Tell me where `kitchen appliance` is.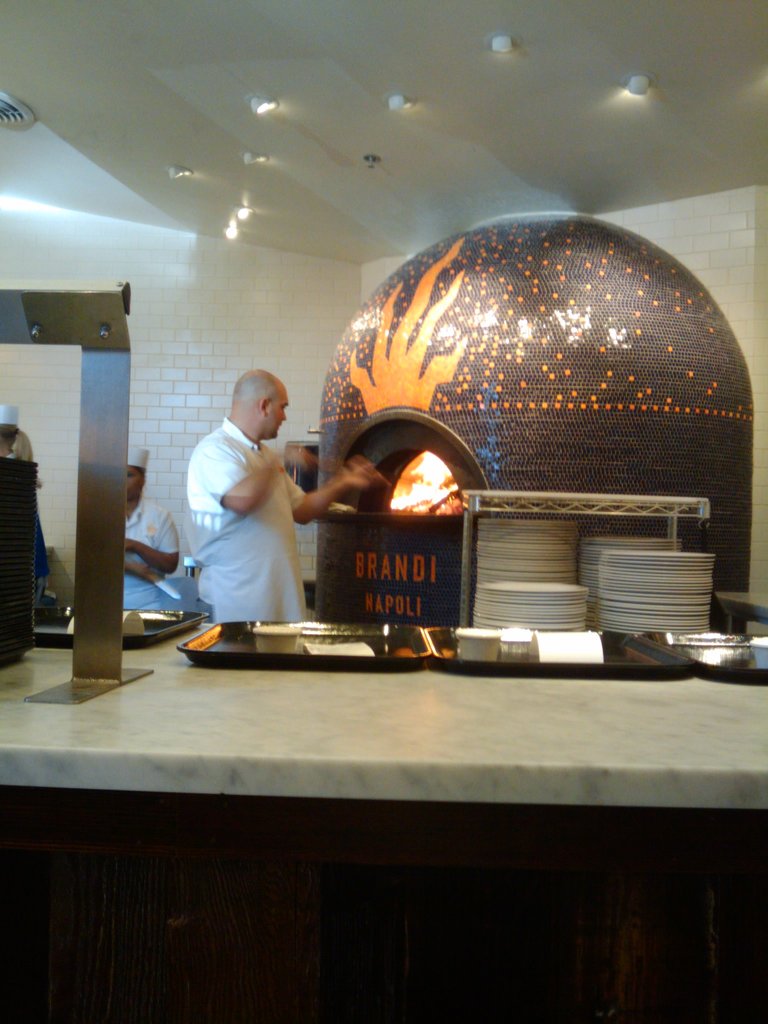
`kitchen appliance` is at [475,516,584,585].
